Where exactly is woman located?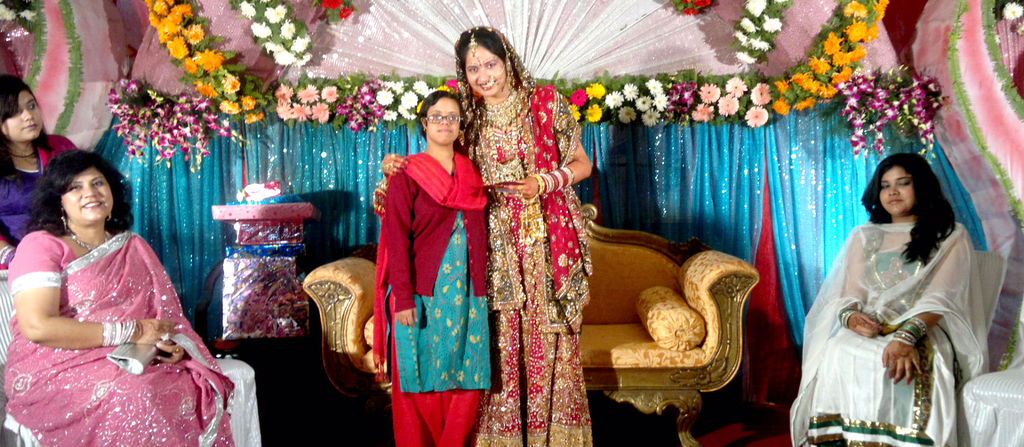
Its bounding box is rect(0, 72, 77, 277).
